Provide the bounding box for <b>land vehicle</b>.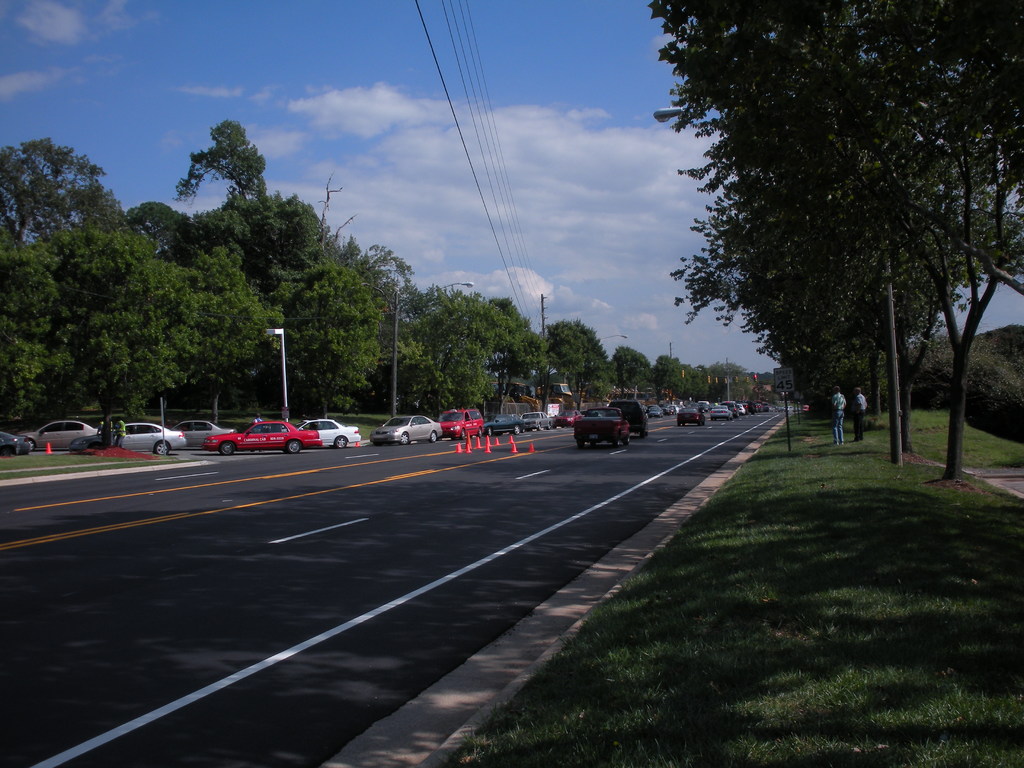
{"left": 712, "top": 406, "right": 726, "bottom": 416}.
